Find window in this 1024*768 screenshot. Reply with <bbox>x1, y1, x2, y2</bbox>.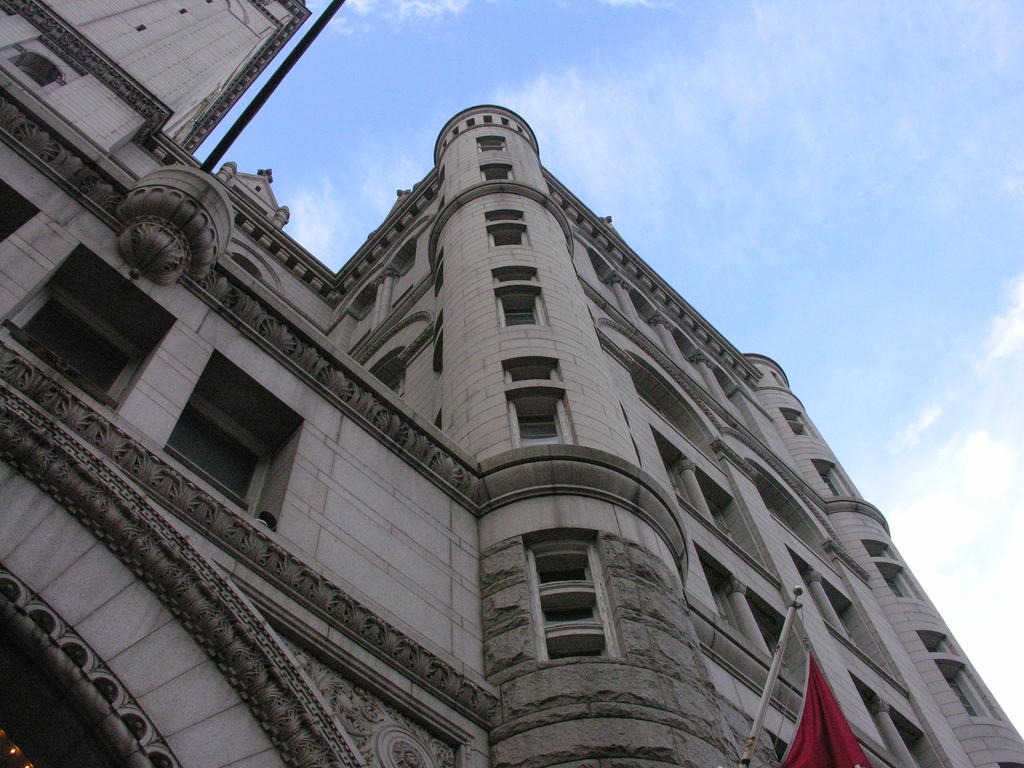
<bbox>929, 656, 1004, 722</bbox>.
